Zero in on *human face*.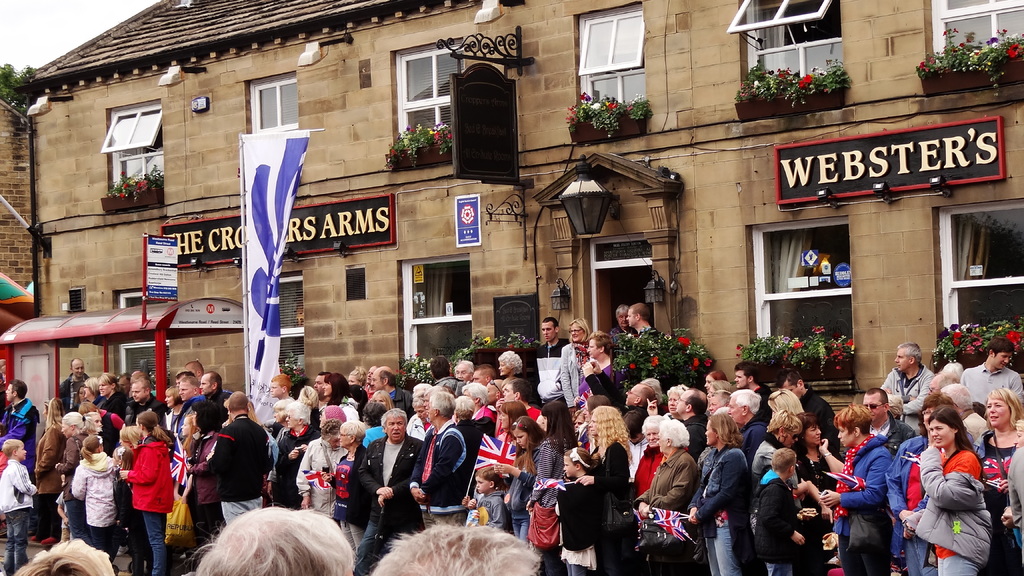
Zeroed in: 497 361 511 377.
